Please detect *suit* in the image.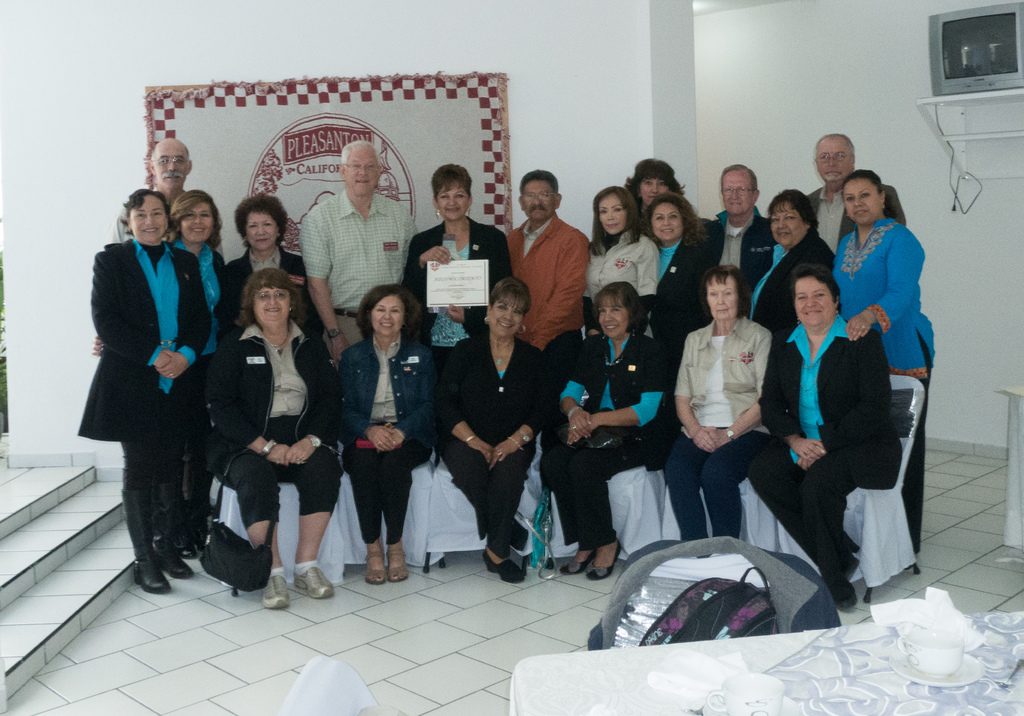
bbox=[750, 229, 840, 330].
